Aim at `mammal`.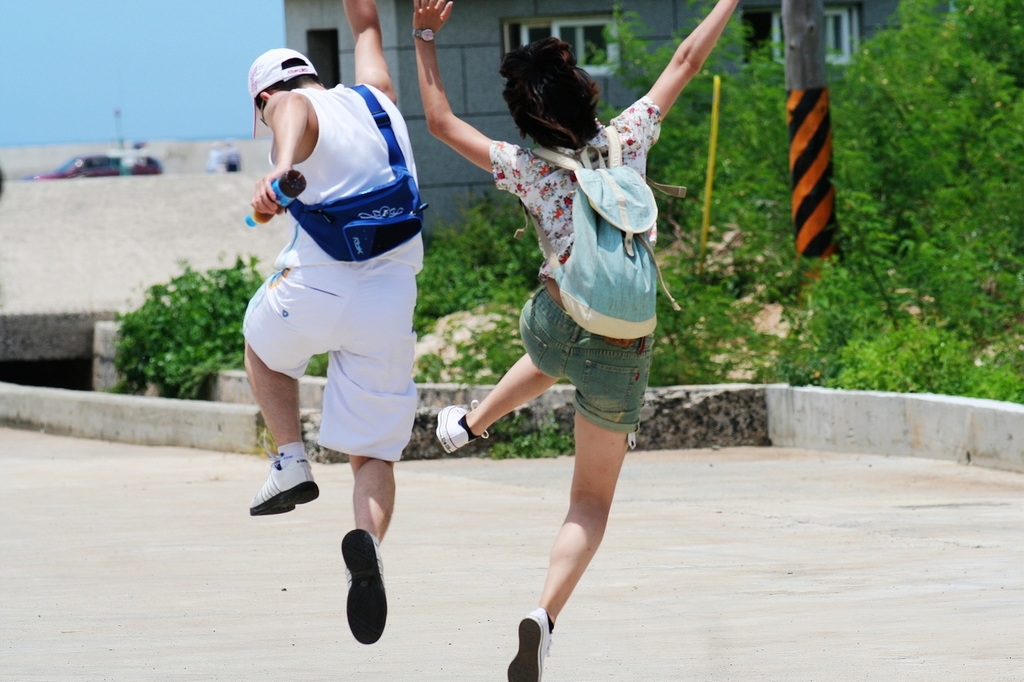
Aimed at locate(249, 0, 423, 644).
